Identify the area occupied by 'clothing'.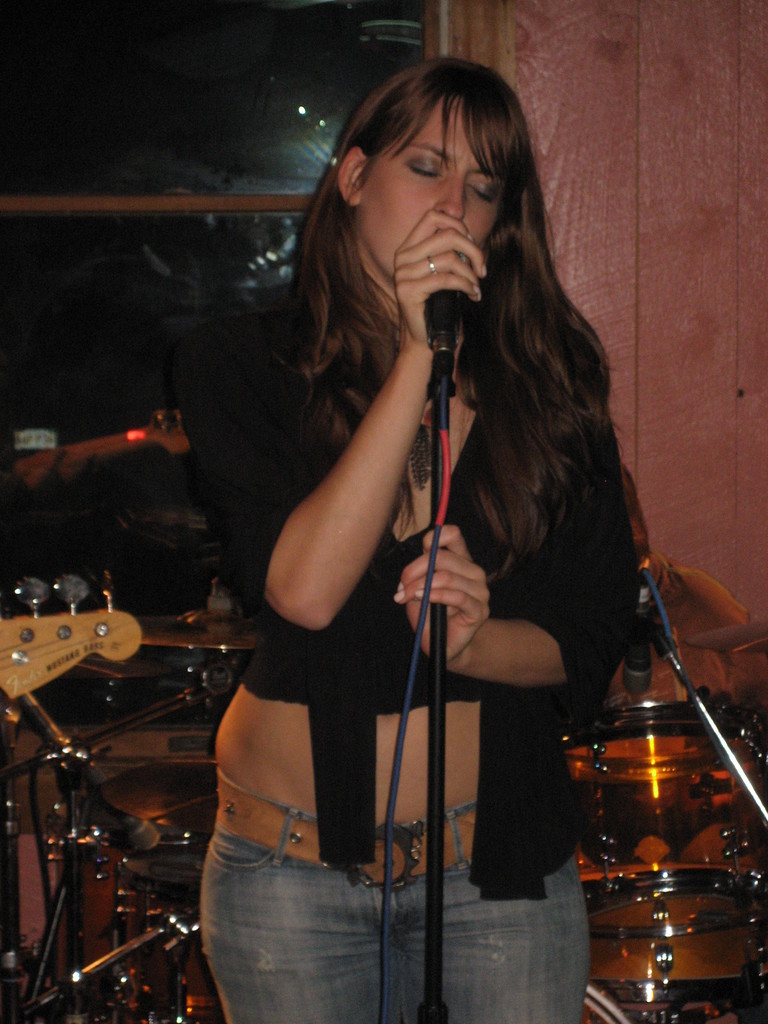
Area: x1=210, y1=767, x2=588, y2=1023.
